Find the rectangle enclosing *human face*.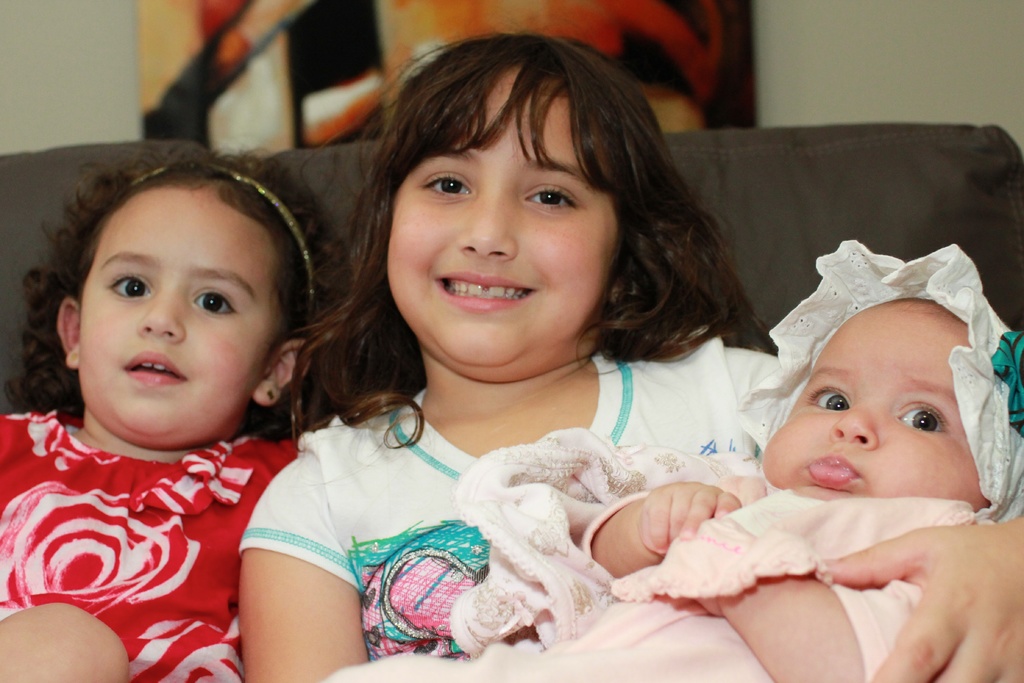
bbox=[380, 58, 624, 365].
